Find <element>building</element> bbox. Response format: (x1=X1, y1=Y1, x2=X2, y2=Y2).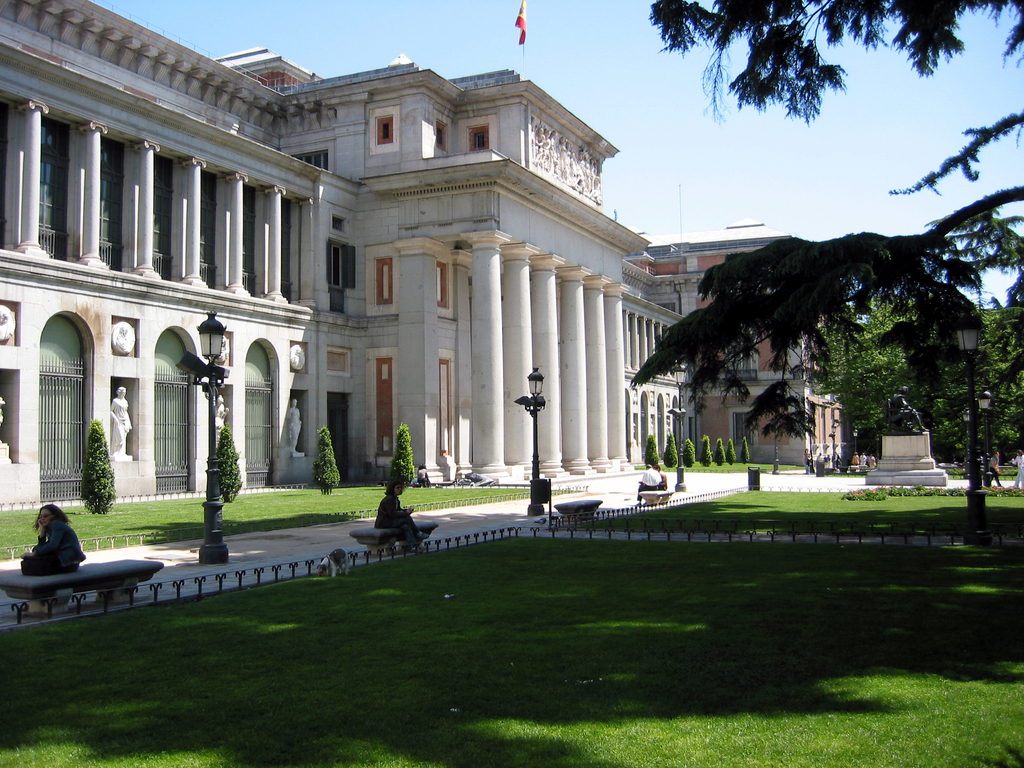
(x1=0, y1=0, x2=840, y2=512).
